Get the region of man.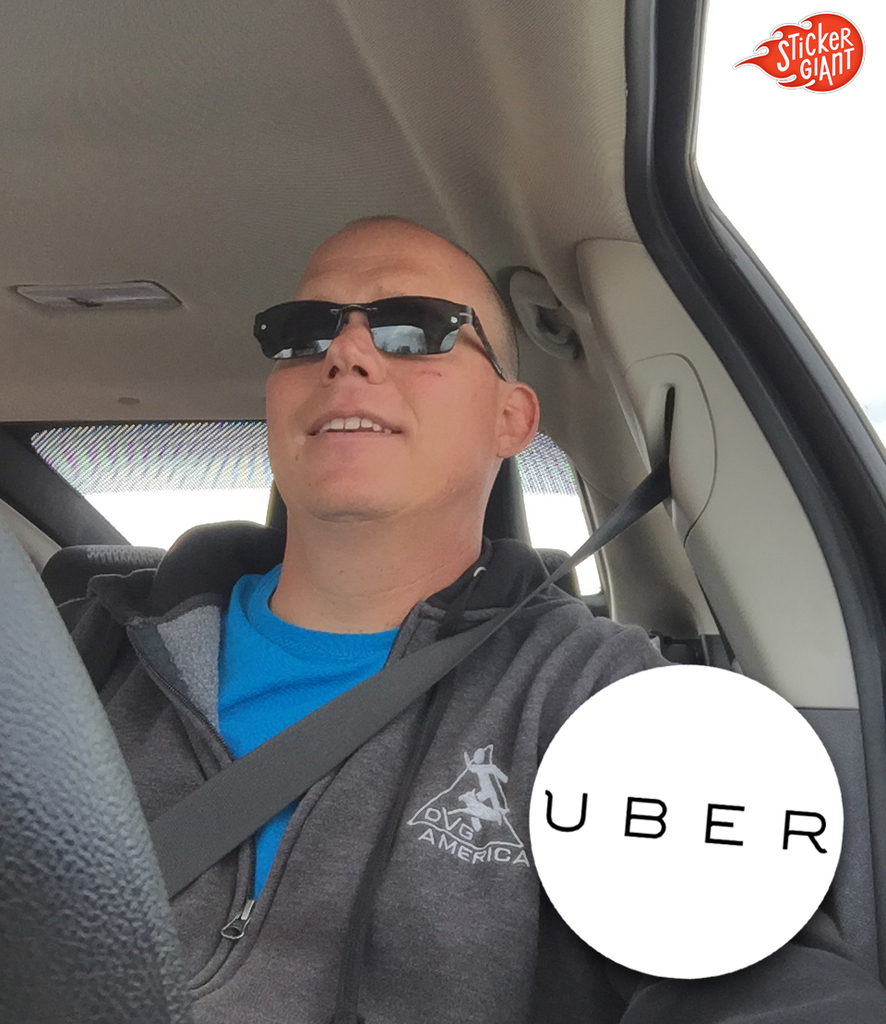
left=54, top=204, right=671, bottom=1023.
